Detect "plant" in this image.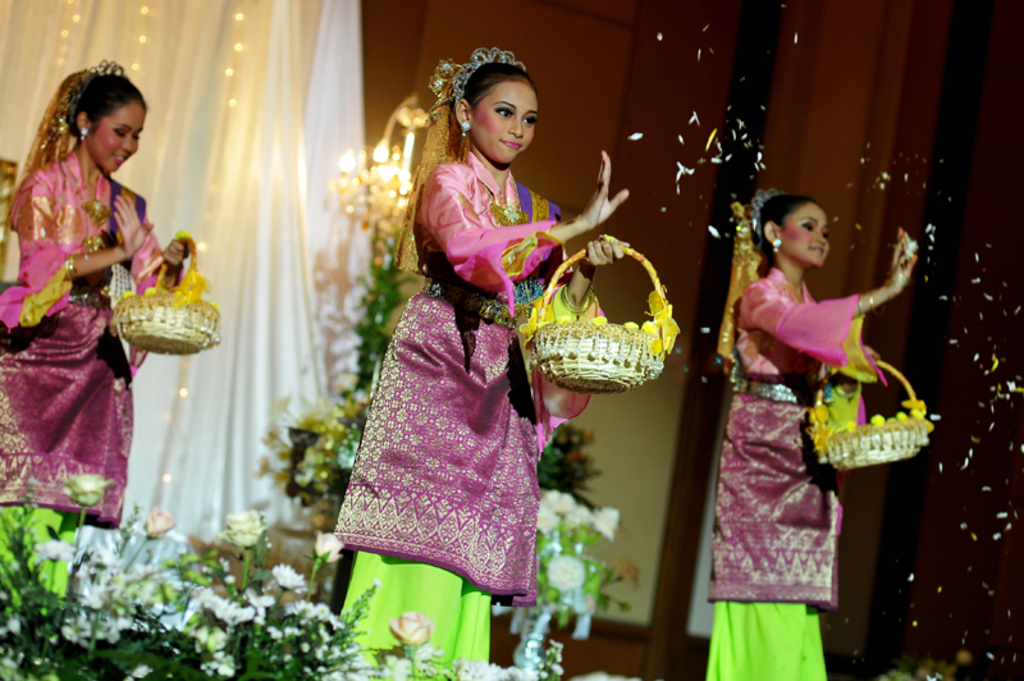
Detection: (left=255, top=238, right=410, bottom=513).
